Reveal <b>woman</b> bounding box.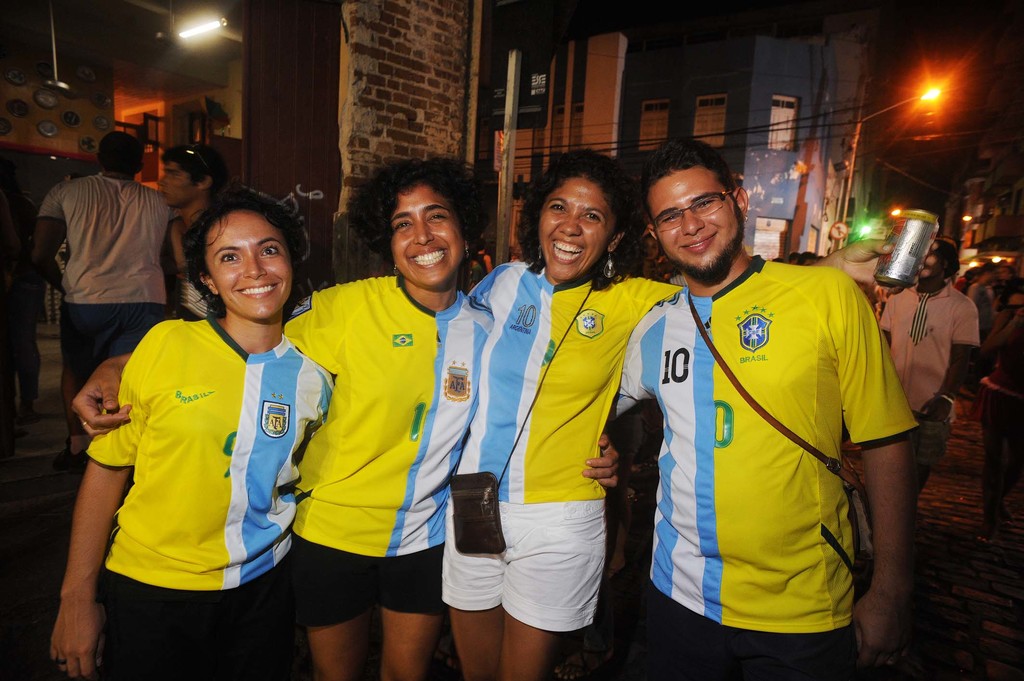
Revealed: bbox(38, 191, 342, 680).
